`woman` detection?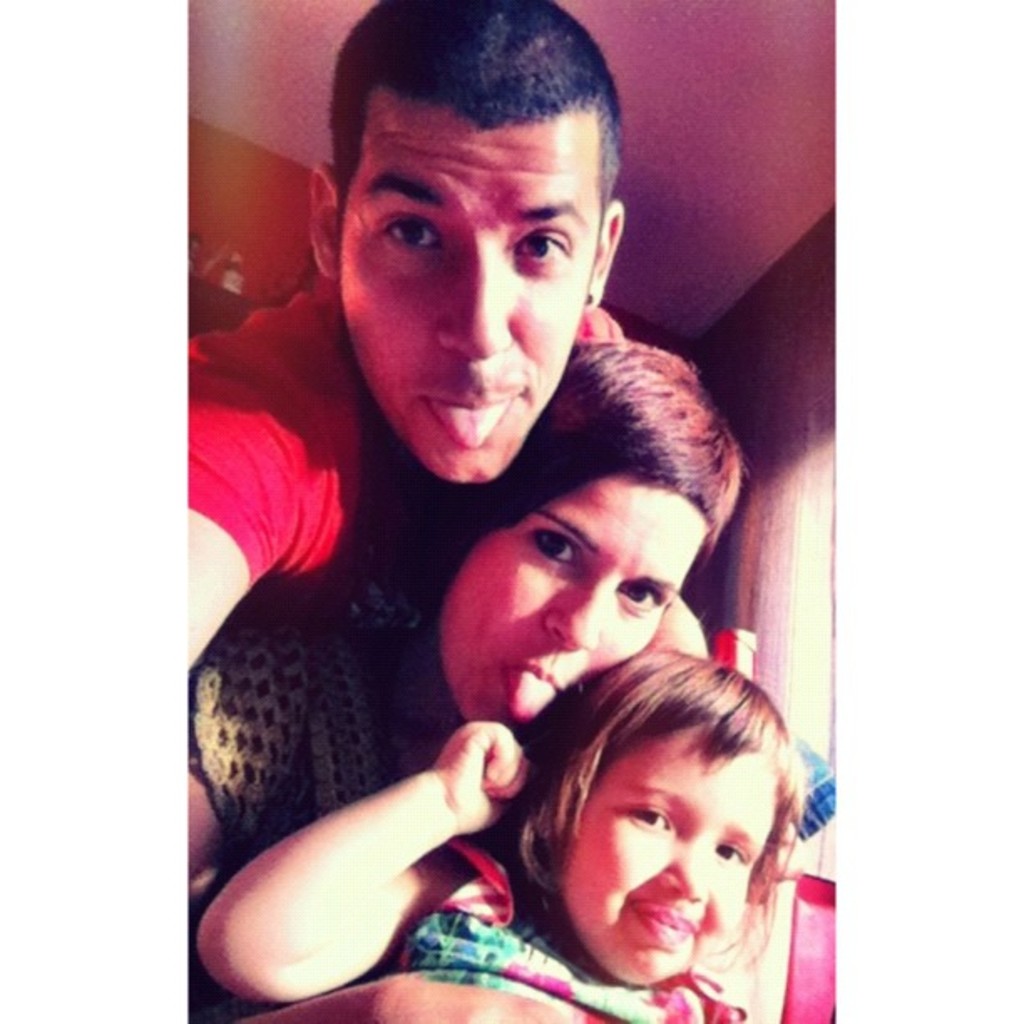
{"x1": 174, "y1": 343, "x2": 738, "y2": 888}
